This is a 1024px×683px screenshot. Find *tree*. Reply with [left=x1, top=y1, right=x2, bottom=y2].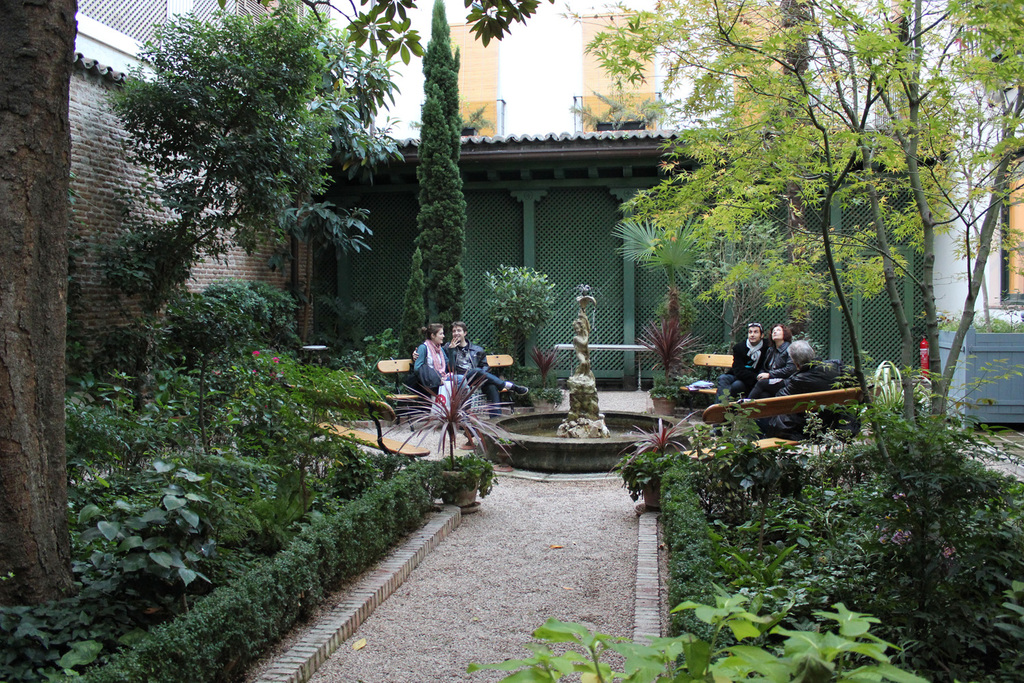
[left=401, top=0, right=464, bottom=328].
